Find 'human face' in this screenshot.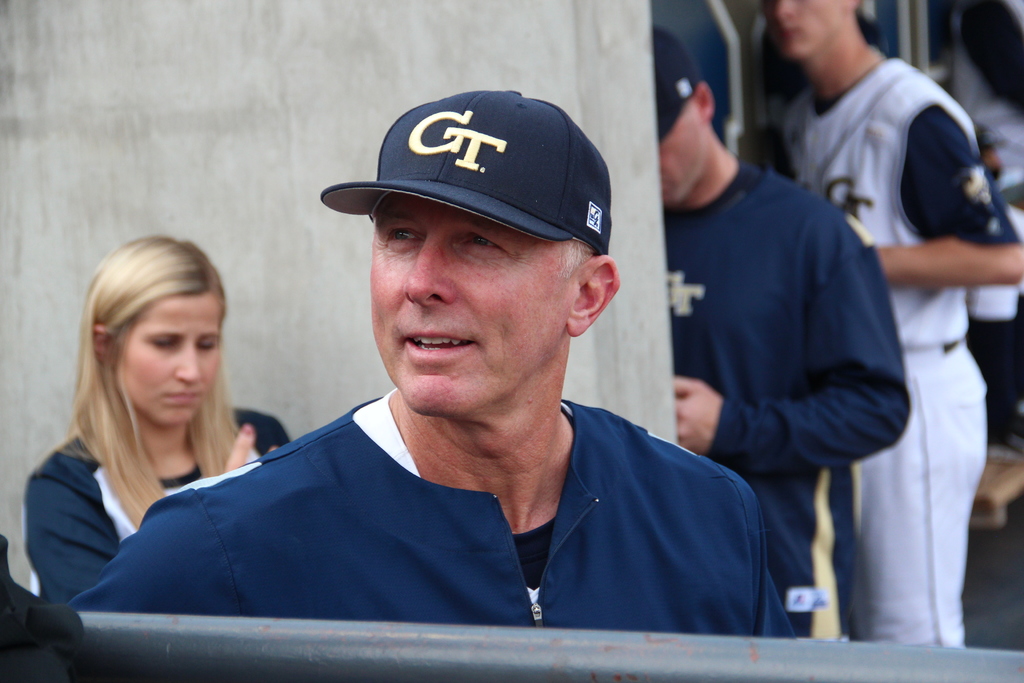
The bounding box for 'human face' is detection(120, 298, 220, 425).
